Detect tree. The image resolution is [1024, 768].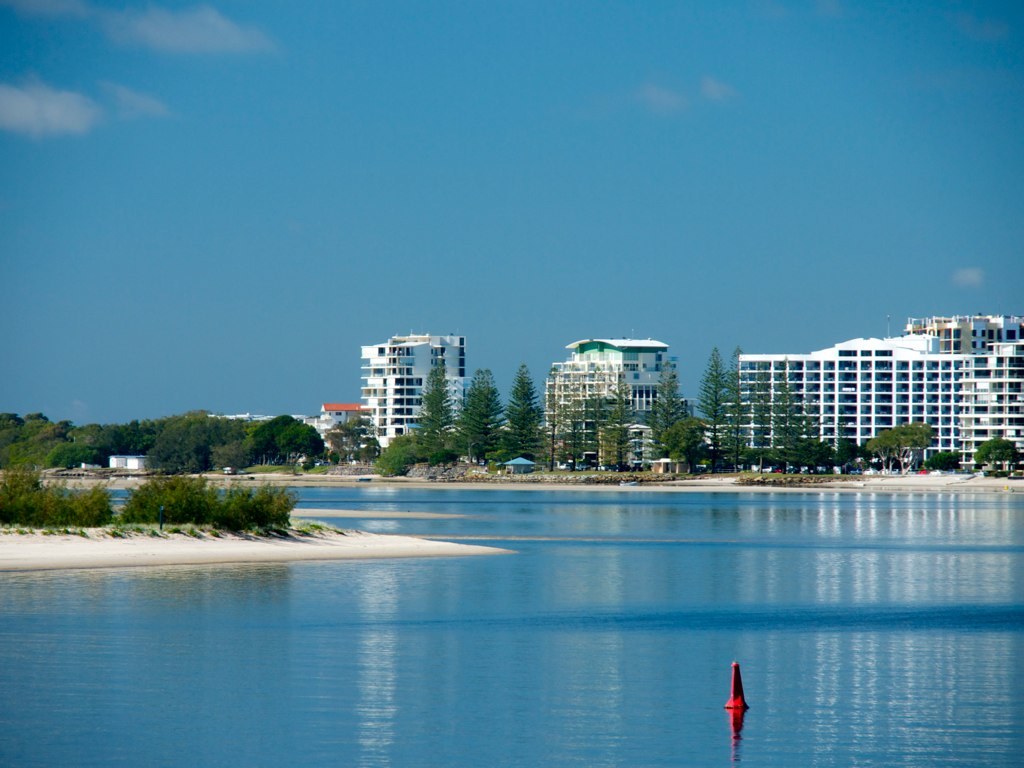
0,396,58,464.
